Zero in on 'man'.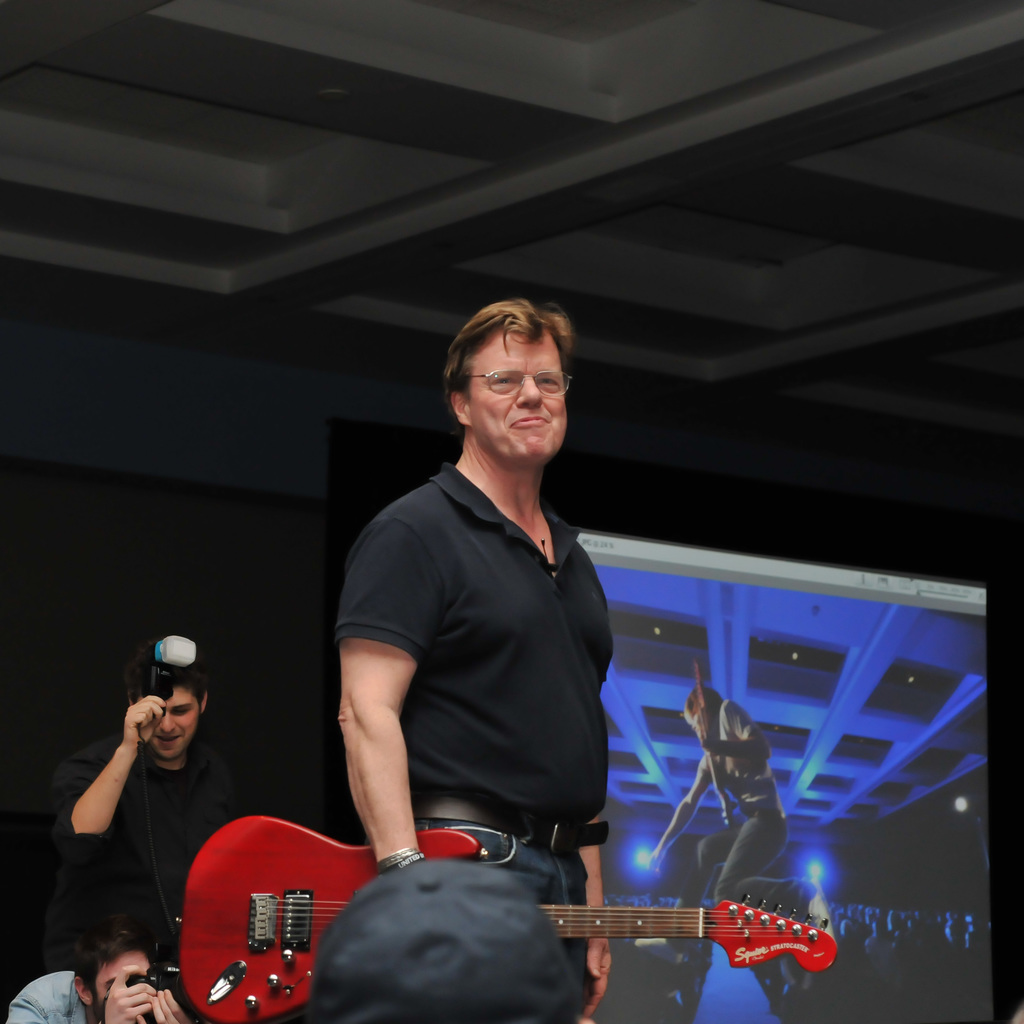
Zeroed in: <region>81, 902, 215, 1023</region>.
